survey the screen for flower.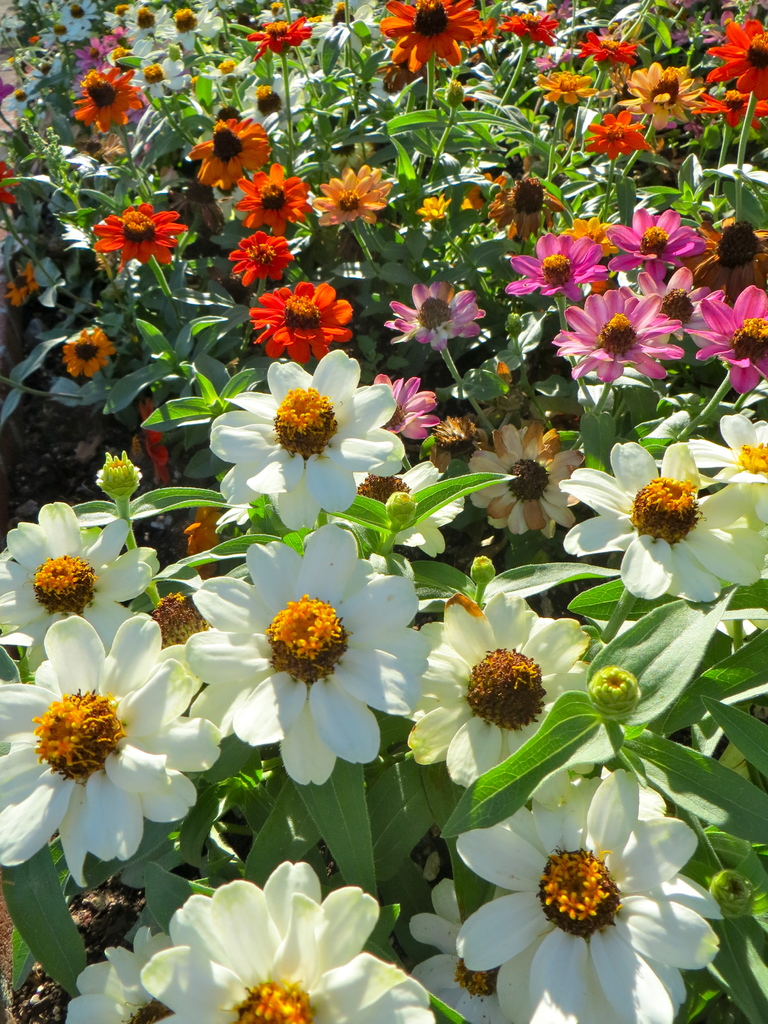
Survey found: 182,517,434,787.
